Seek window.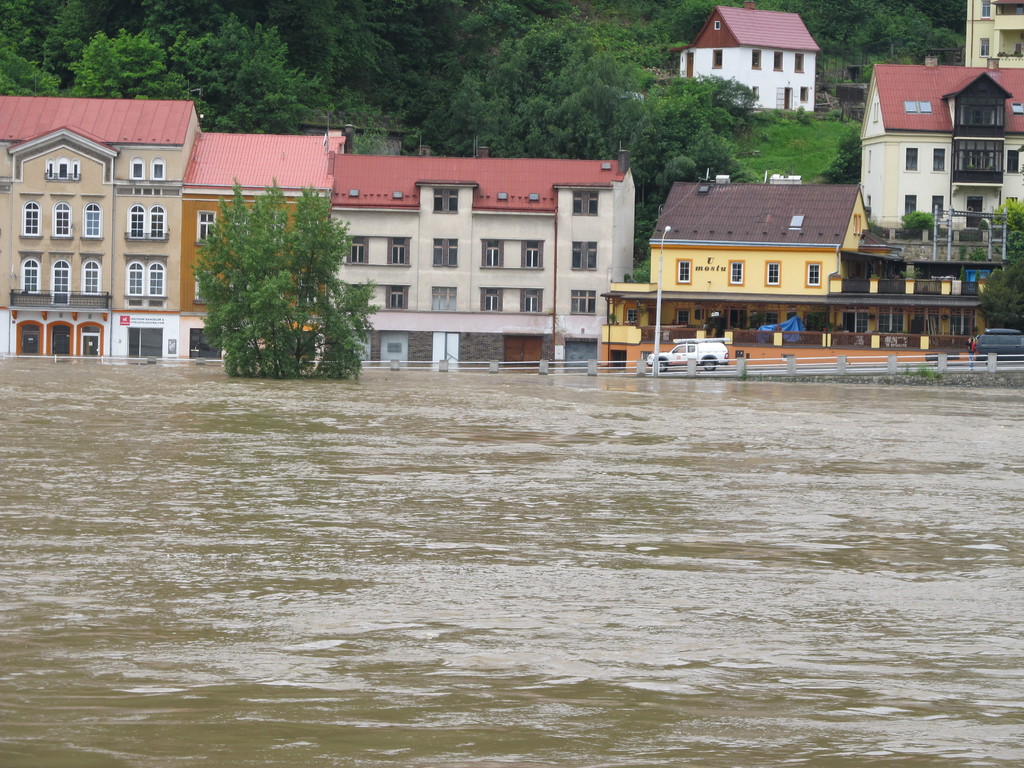
(left=765, top=50, right=784, bottom=71).
